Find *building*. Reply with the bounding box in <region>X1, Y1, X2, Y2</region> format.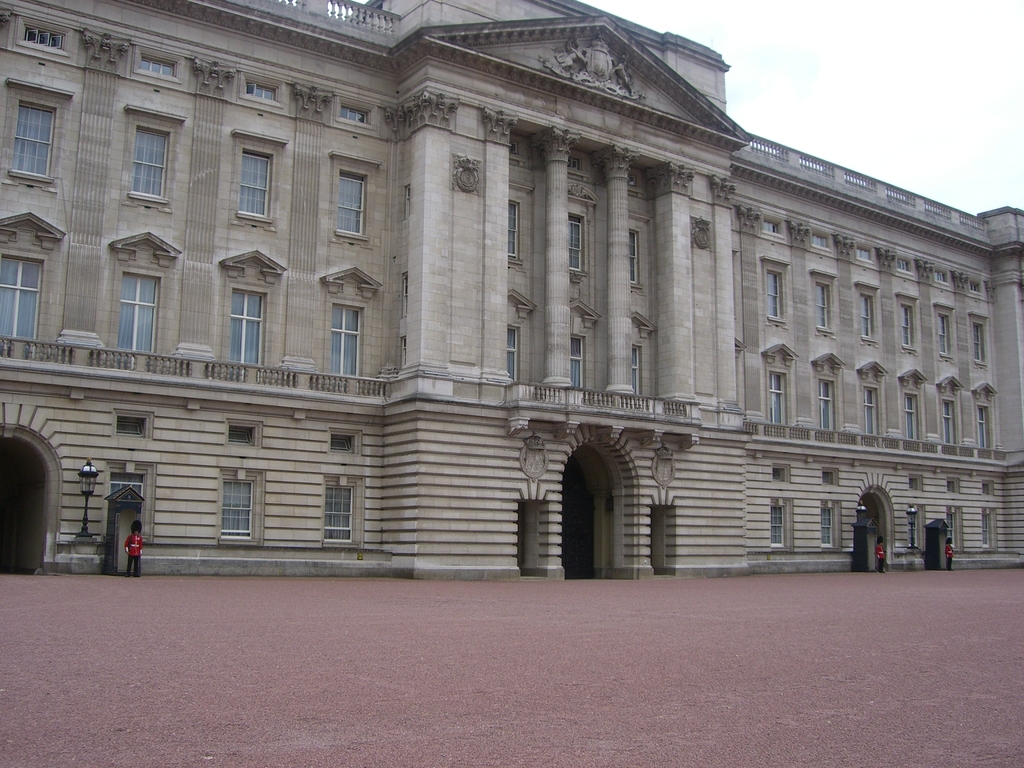
<region>0, 0, 1023, 584</region>.
